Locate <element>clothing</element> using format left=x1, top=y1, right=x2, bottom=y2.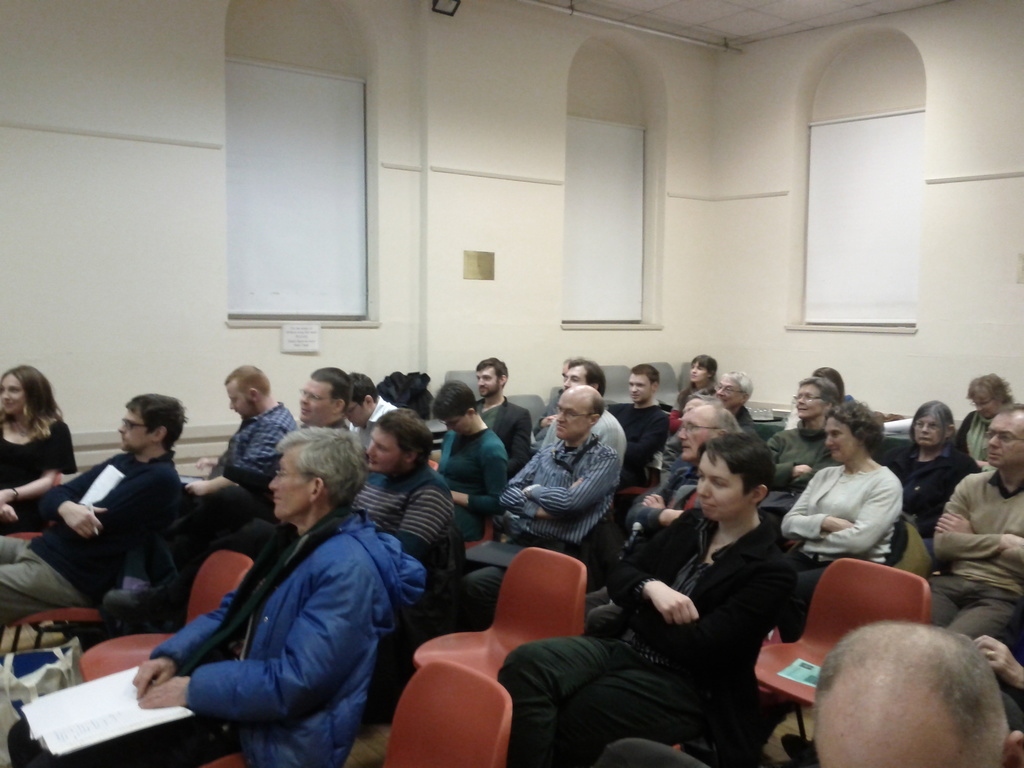
left=602, top=504, right=802, bottom=667.
